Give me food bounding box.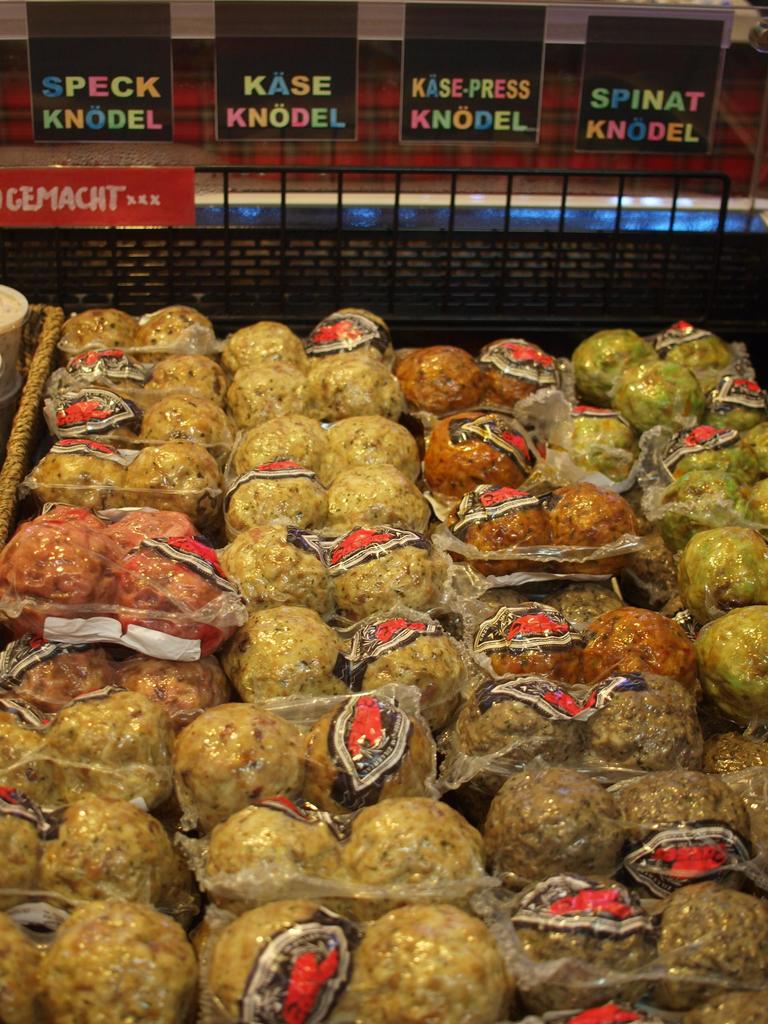
<region>583, 686, 698, 774</region>.
